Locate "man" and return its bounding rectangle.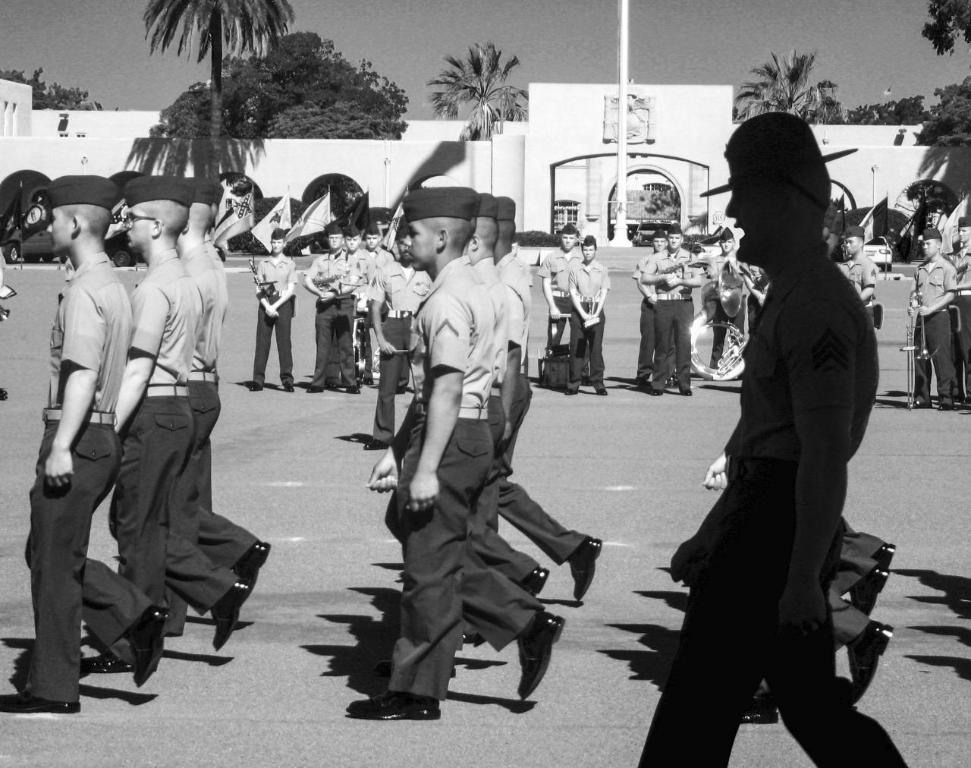
pyautogui.locateOnScreen(839, 228, 876, 332).
